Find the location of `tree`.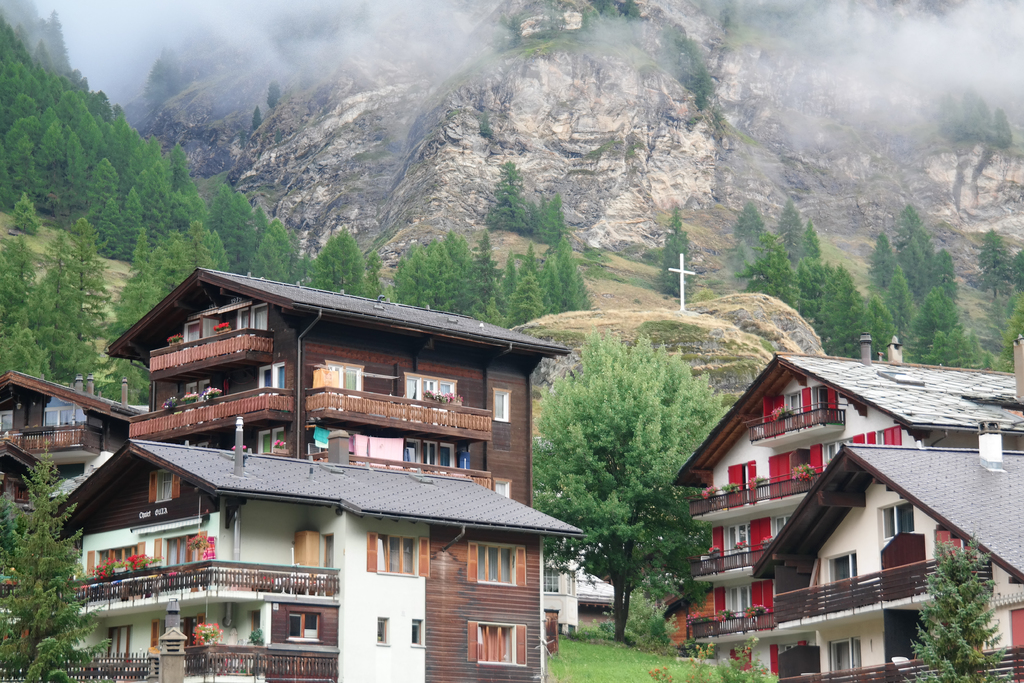
Location: bbox=(532, 322, 726, 643).
